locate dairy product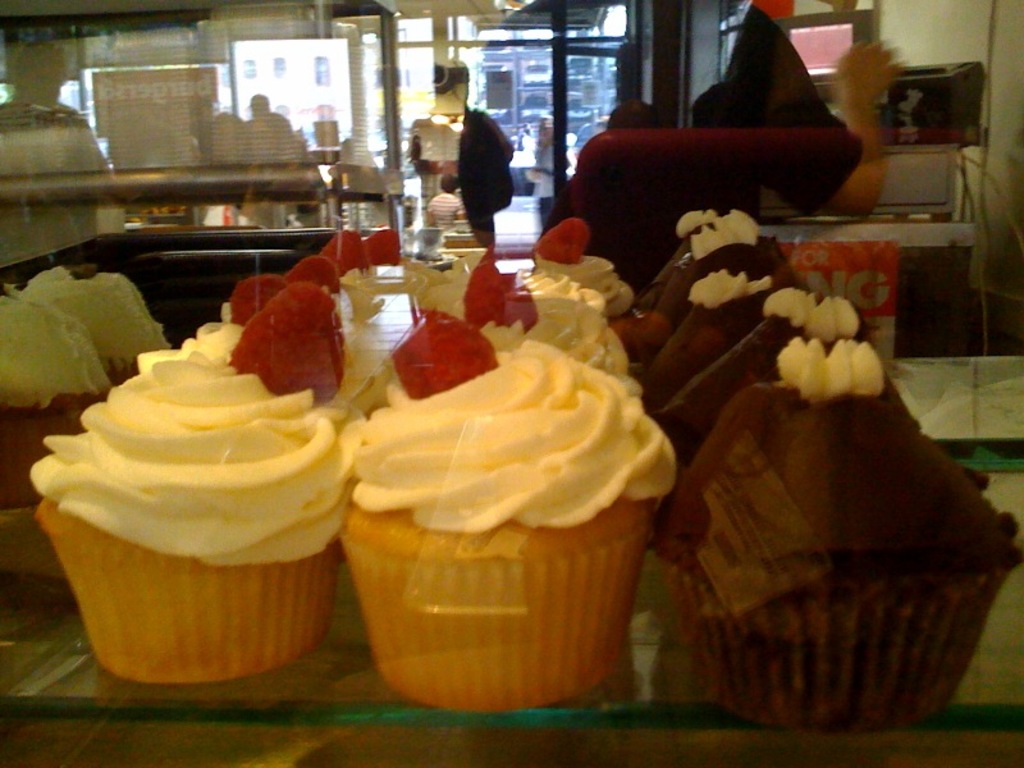
left=644, top=255, right=829, bottom=408
